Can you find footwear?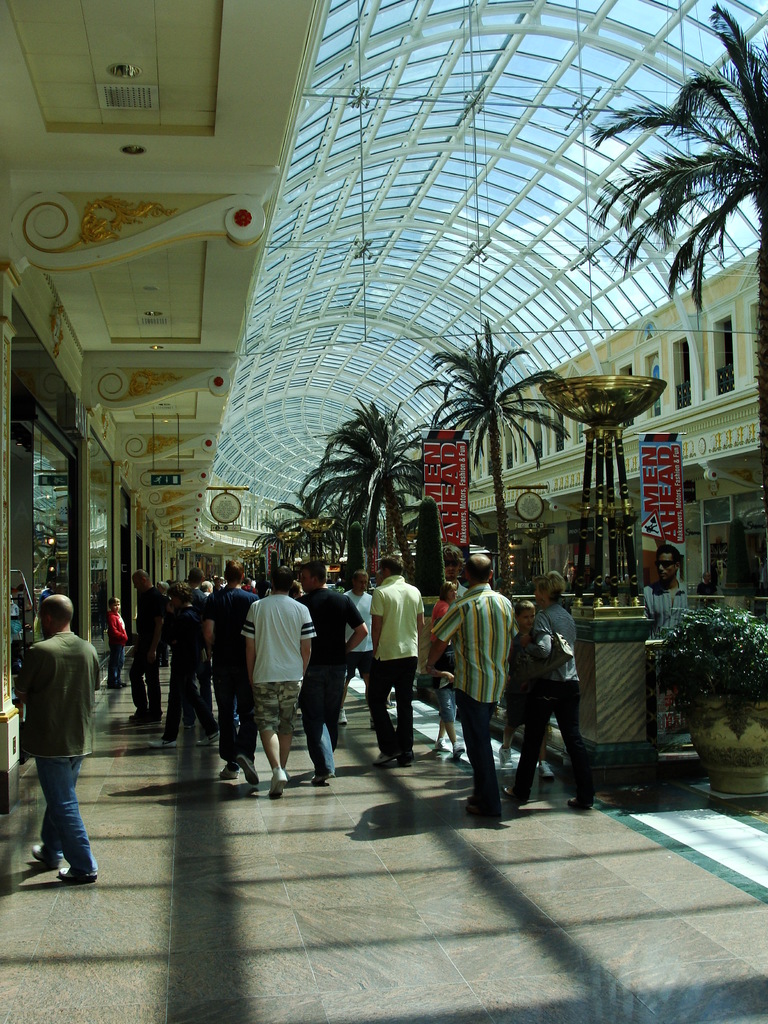
Yes, bounding box: (287, 769, 294, 780).
